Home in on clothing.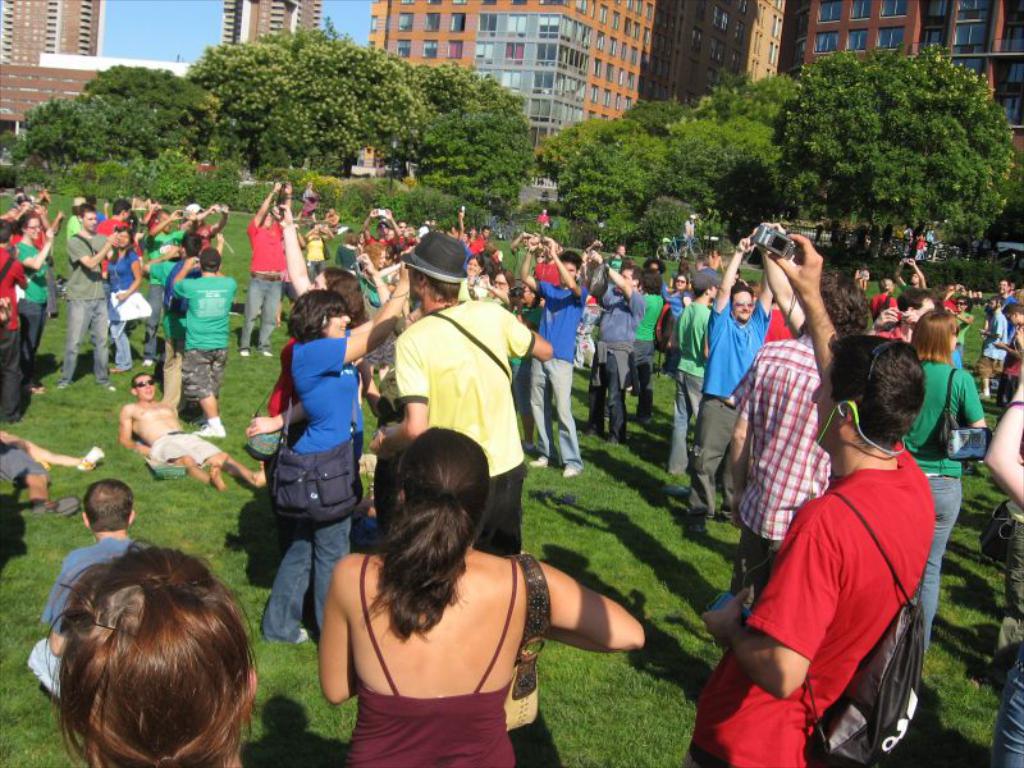
Homed in at l=622, t=284, r=657, b=397.
